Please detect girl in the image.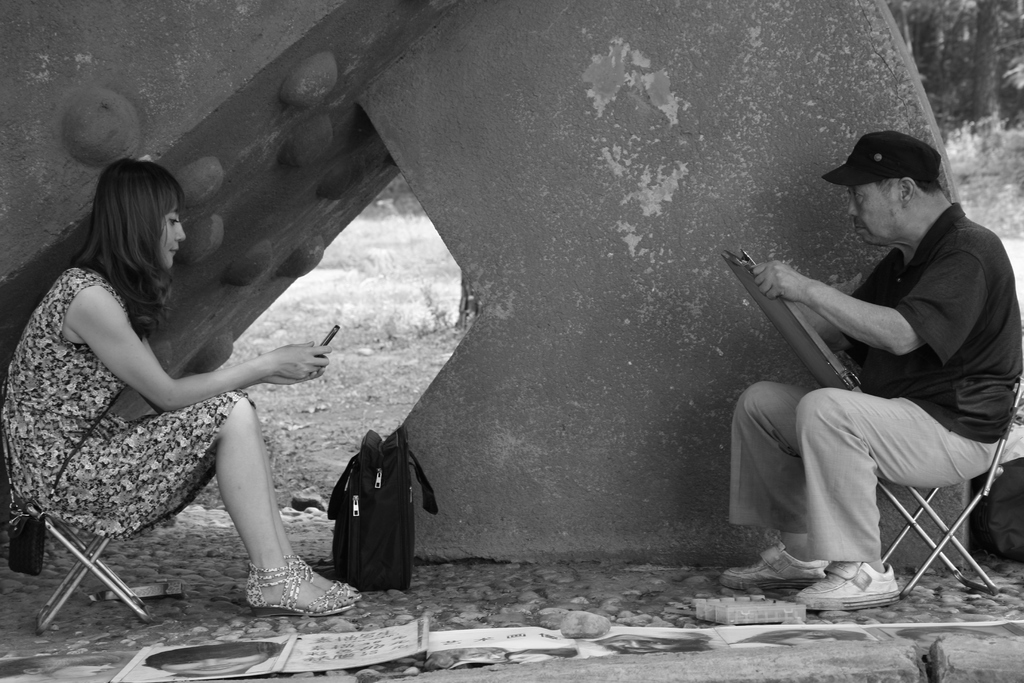
0,159,363,611.
